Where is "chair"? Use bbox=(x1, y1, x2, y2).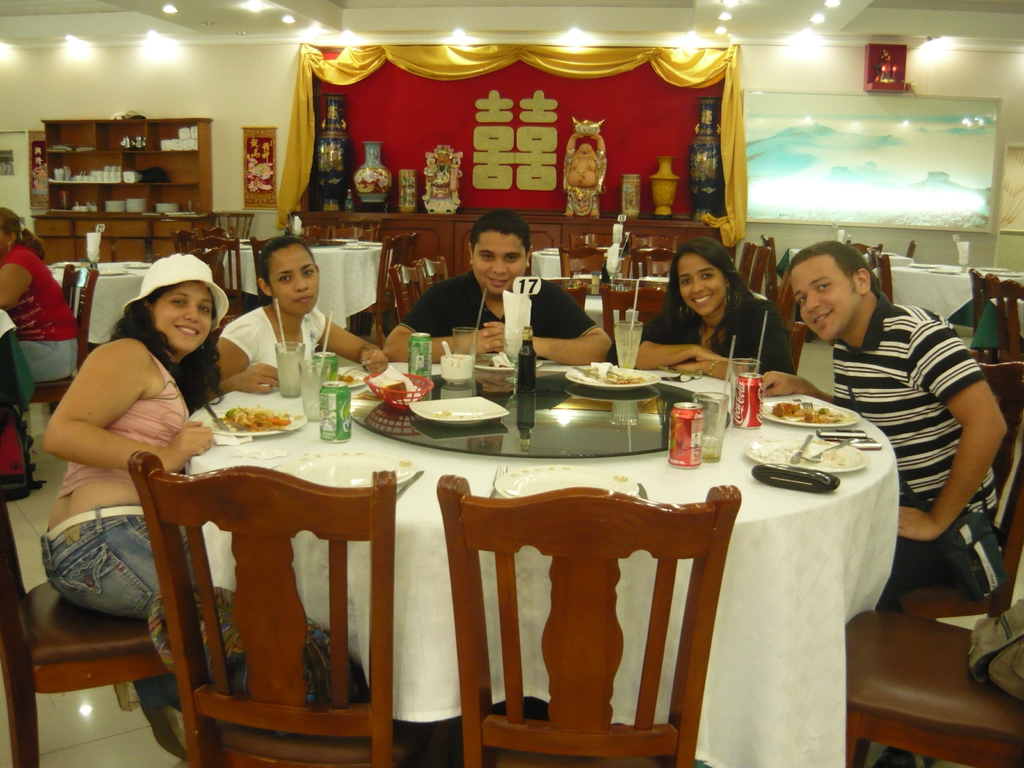
bbox=(0, 478, 205, 767).
